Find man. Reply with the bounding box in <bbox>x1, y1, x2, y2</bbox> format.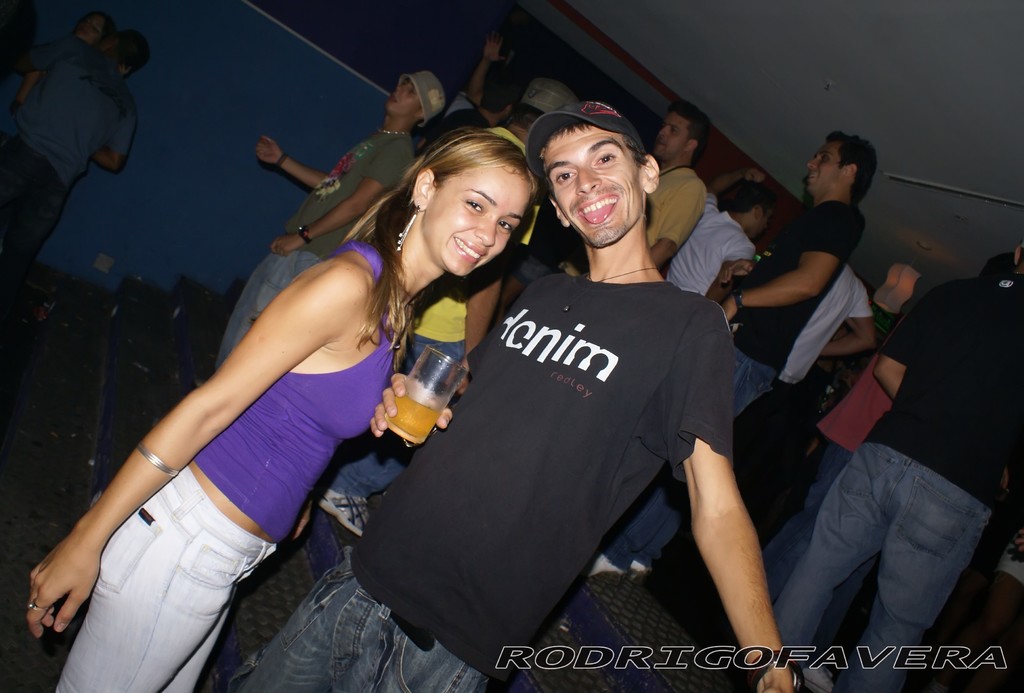
<bbox>639, 99, 707, 274</bbox>.
